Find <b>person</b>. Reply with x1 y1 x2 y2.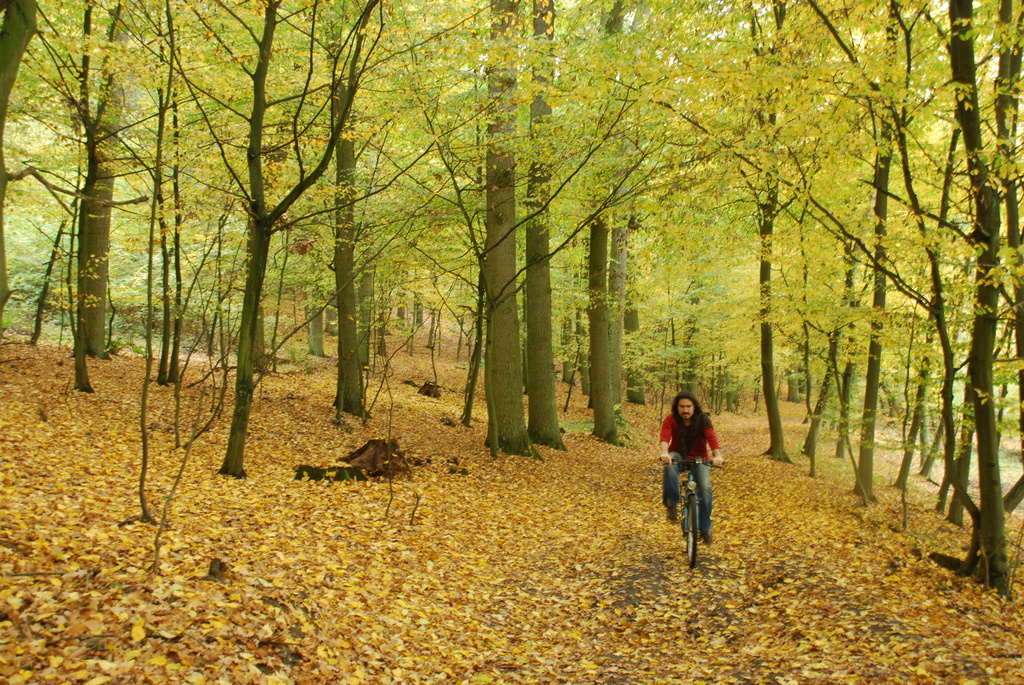
659 395 723 546.
